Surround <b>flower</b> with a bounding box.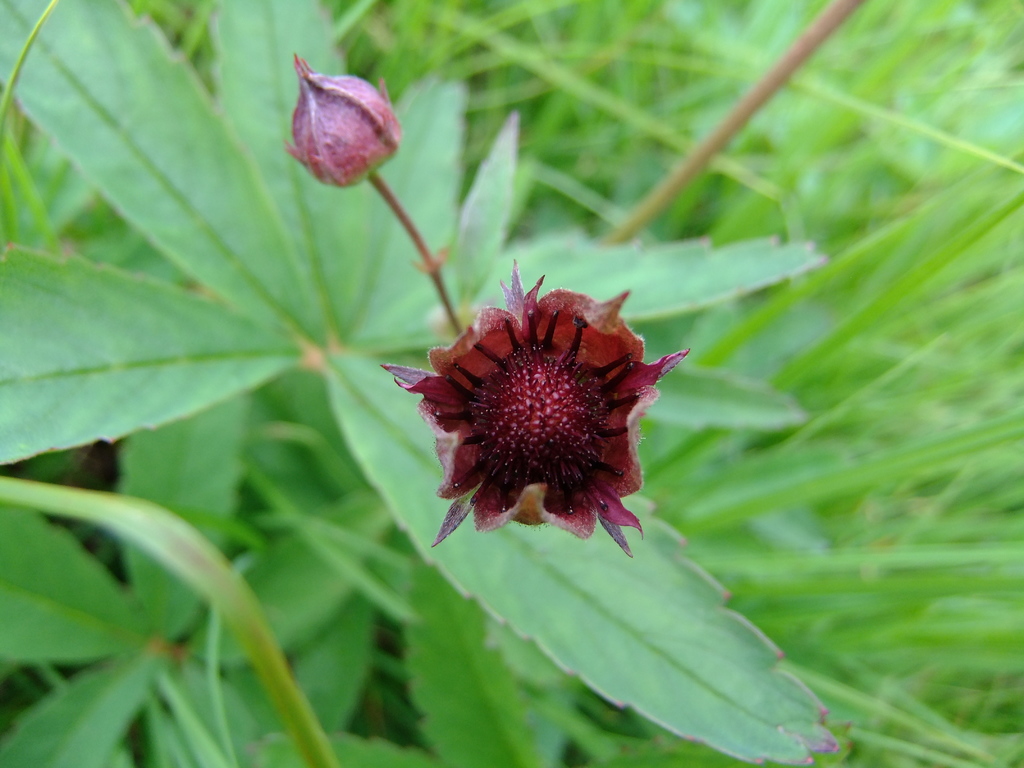
(x1=283, y1=50, x2=407, y2=193).
